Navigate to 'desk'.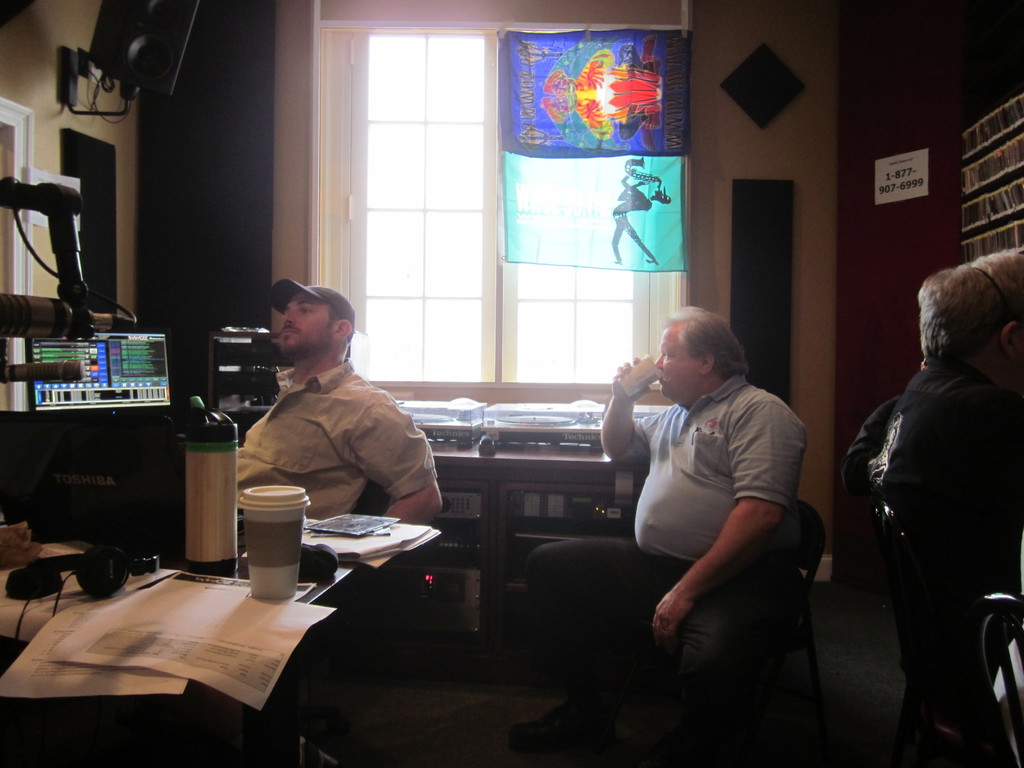
Navigation target: bbox=(0, 526, 355, 767).
